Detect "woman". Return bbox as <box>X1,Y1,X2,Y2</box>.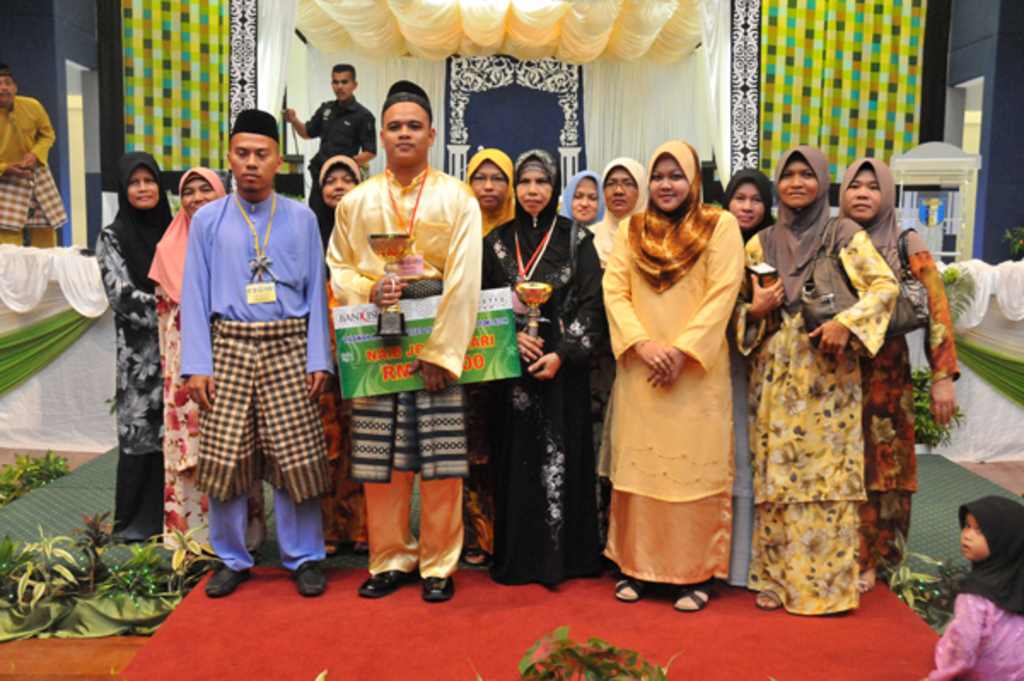
<box>724,166,782,589</box>.
